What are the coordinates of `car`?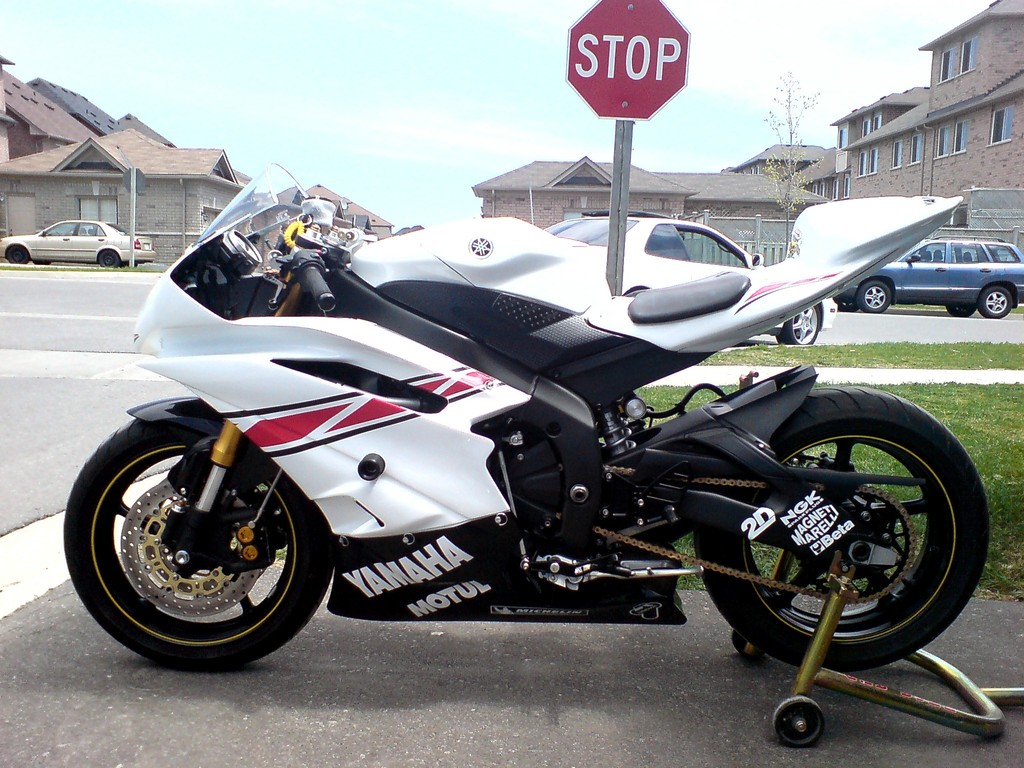
BBox(838, 239, 1023, 324).
